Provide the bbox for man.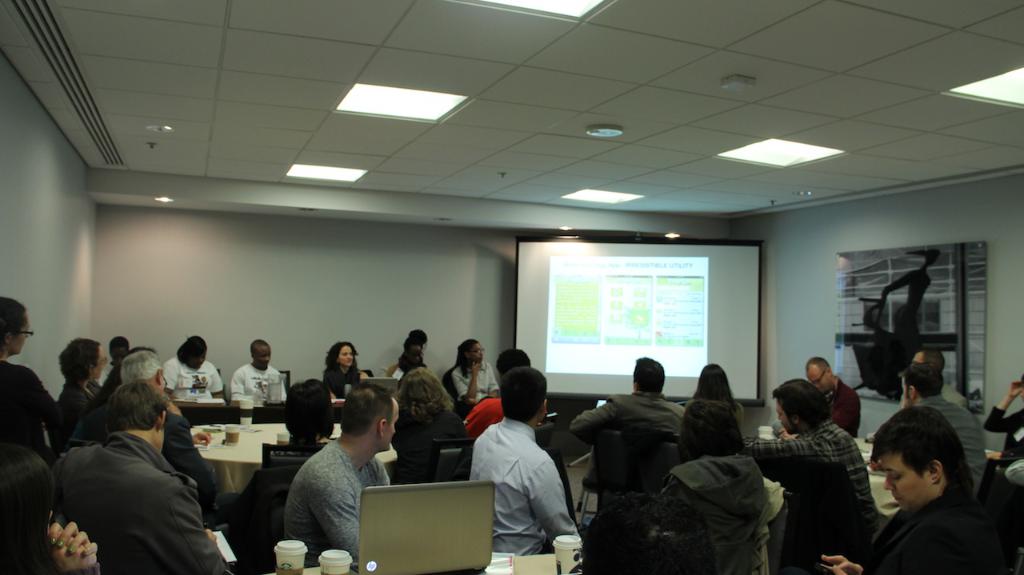
(563,345,684,489).
